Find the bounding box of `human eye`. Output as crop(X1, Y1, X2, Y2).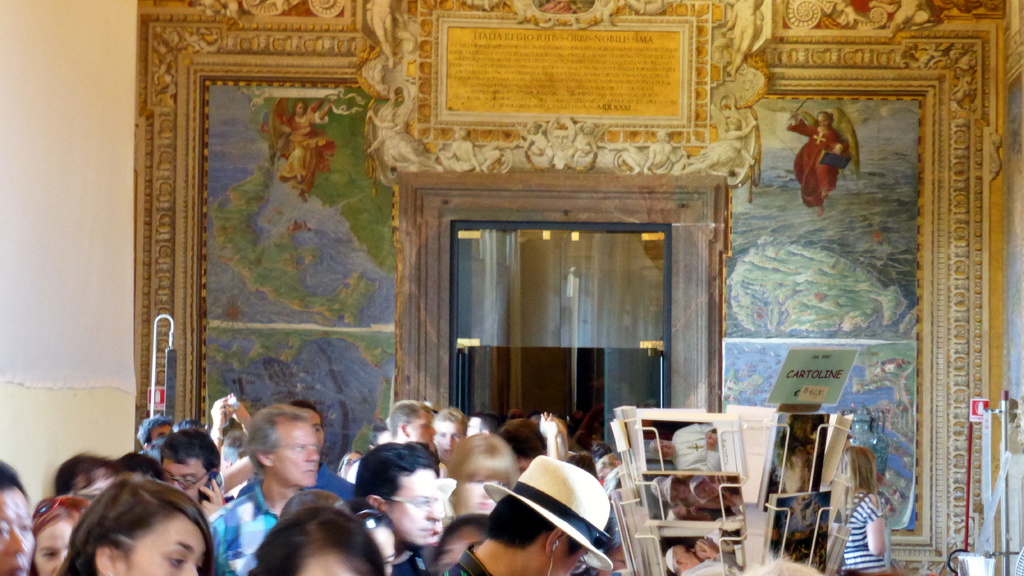
crop(435, 431, 446, 440).
